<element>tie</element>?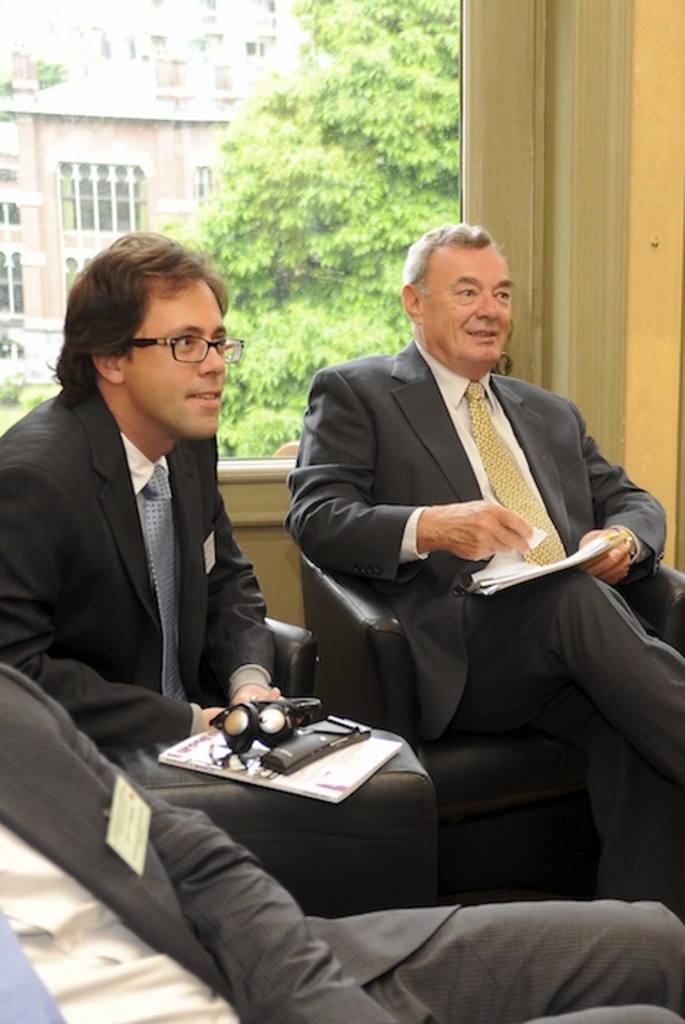
(464, 382, 568, 568)
